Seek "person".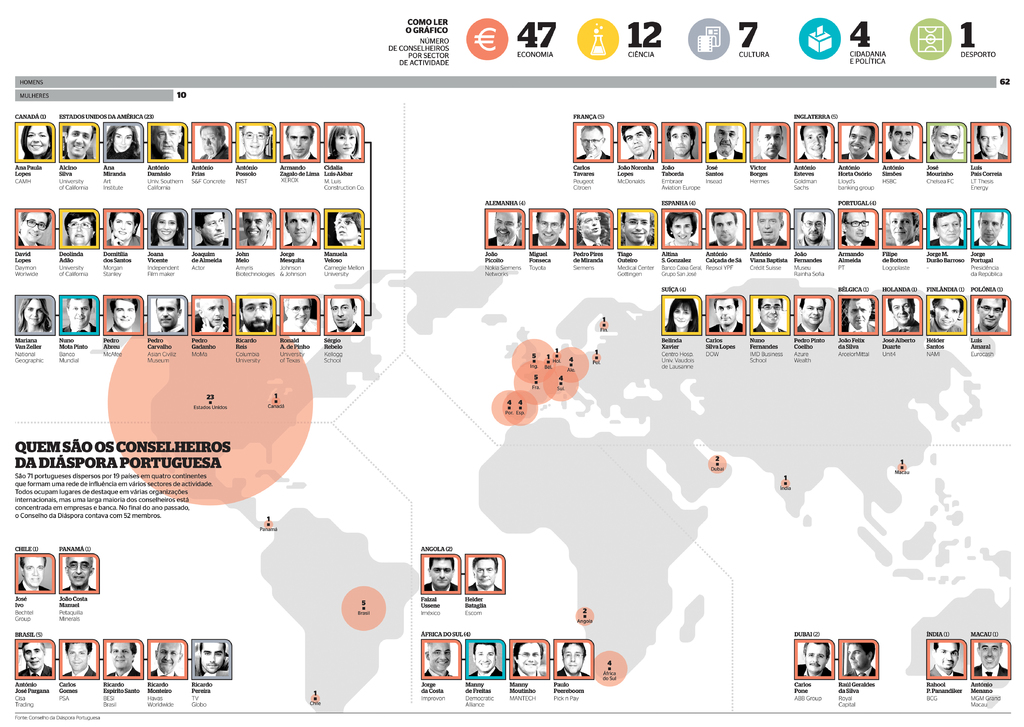
{"x1": 486, "y1": 211, "x2": 521, "y2": 245}.
